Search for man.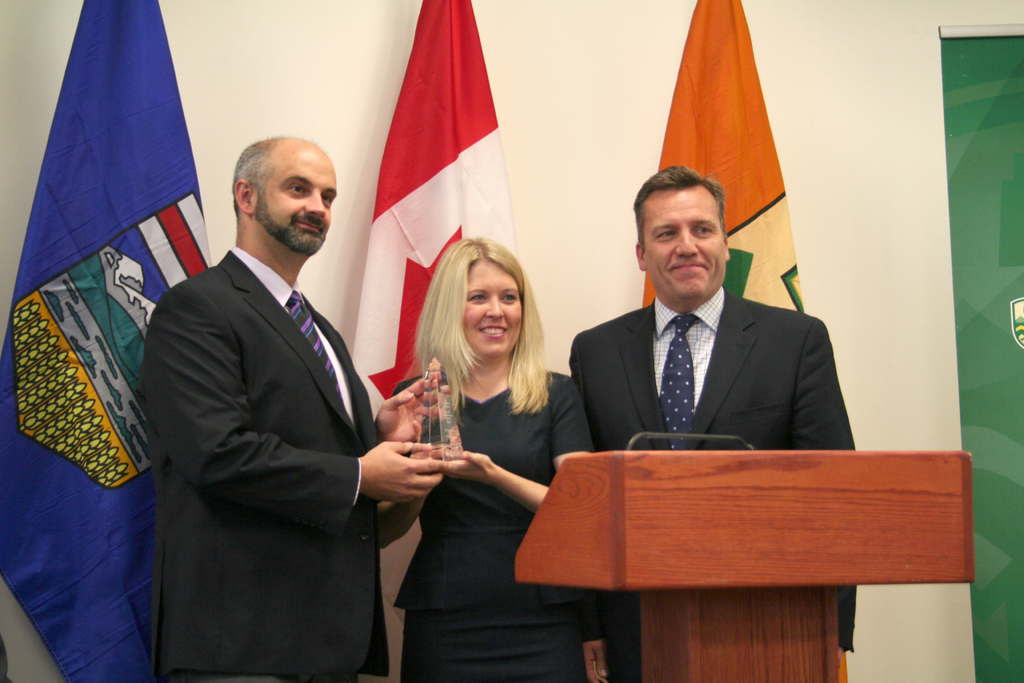
Found at 126, 98, 416, 671.
